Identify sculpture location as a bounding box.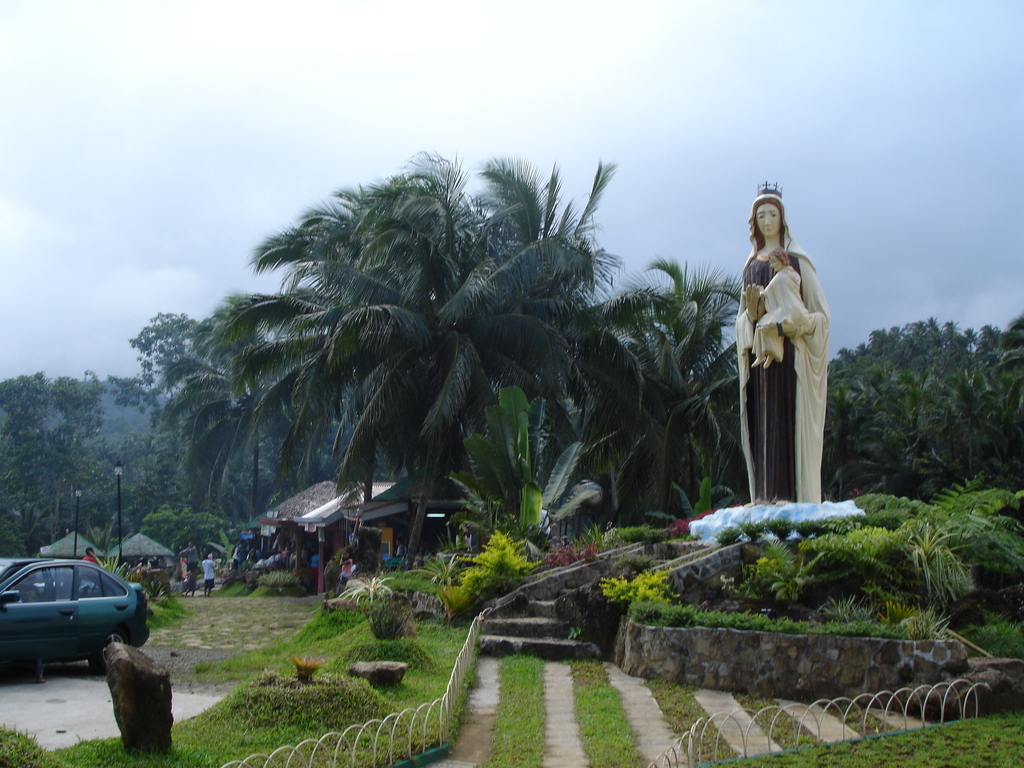
box=[743, 198, 844, 522].
